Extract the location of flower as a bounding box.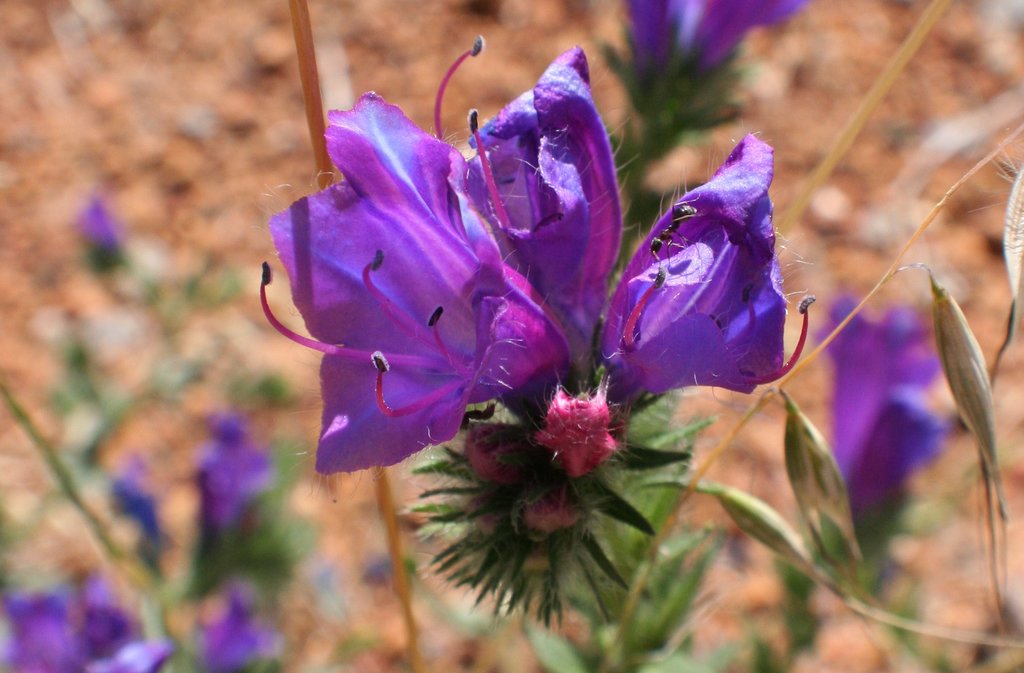
bbox=[68, 570, 180, 672].
